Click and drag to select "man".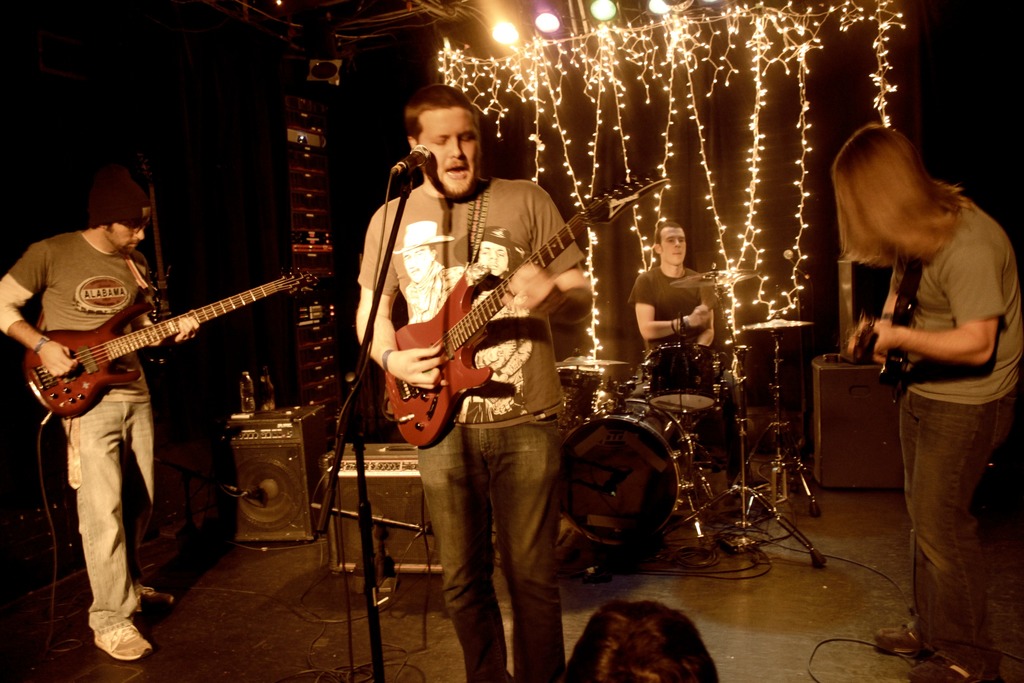
Selection: box=[561, 596, 719, 682].
